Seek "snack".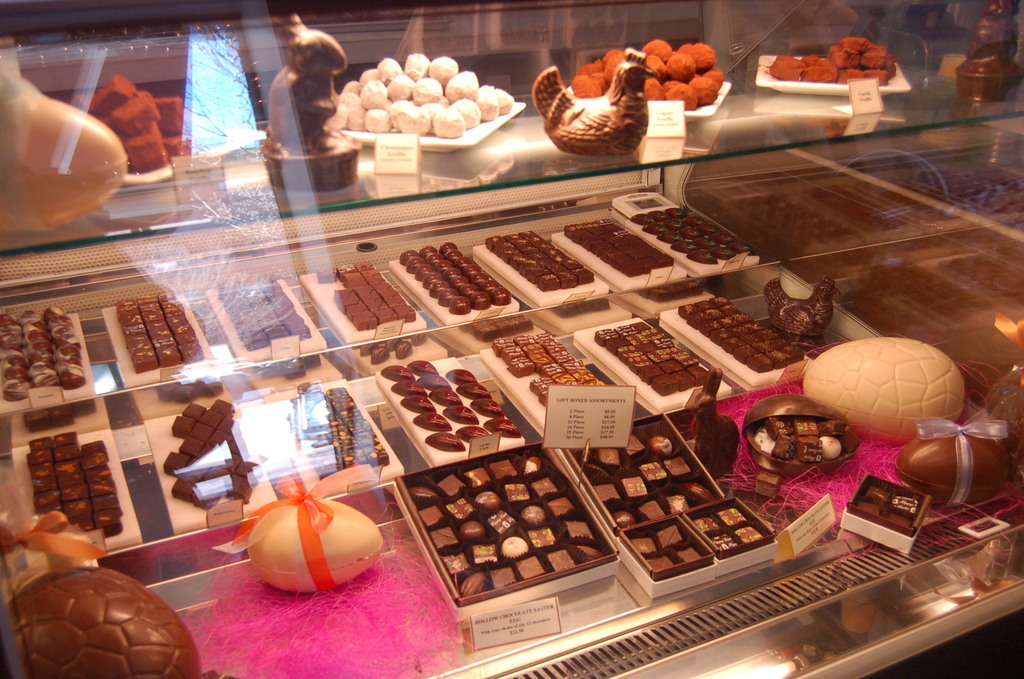
708, 525, 741, 553.
